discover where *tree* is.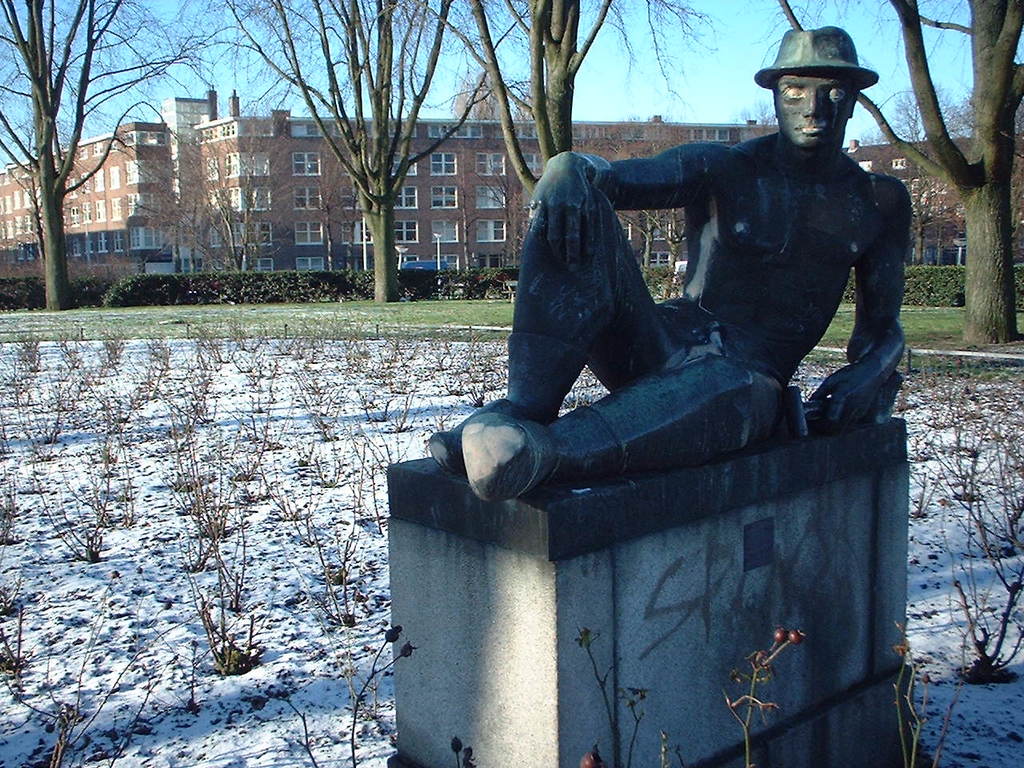
Discovered at 611 121 679 286.
